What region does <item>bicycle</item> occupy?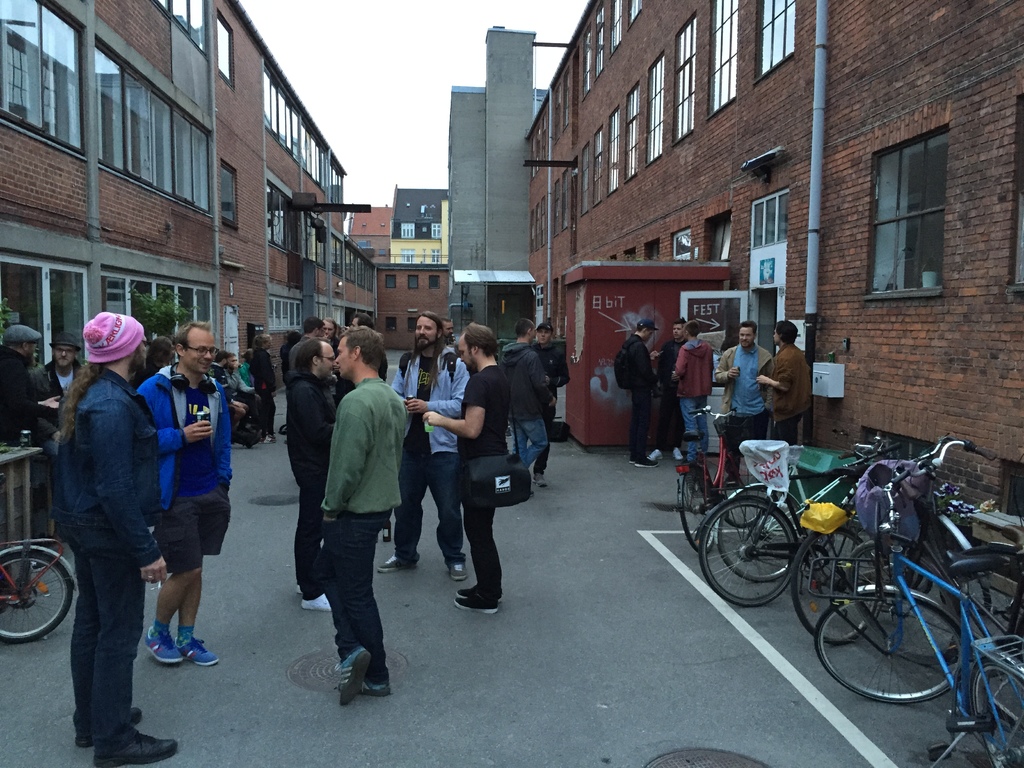
(x1=785, y1=519, x2=975, y2=642).
